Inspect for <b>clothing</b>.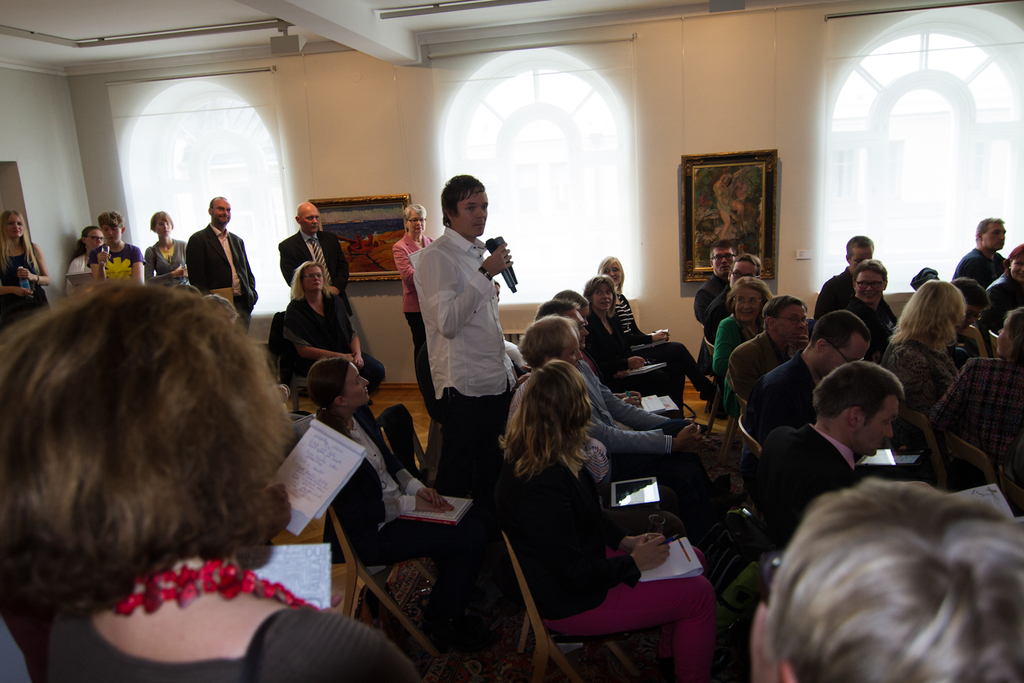
Inspection: (877,339,965,415).
